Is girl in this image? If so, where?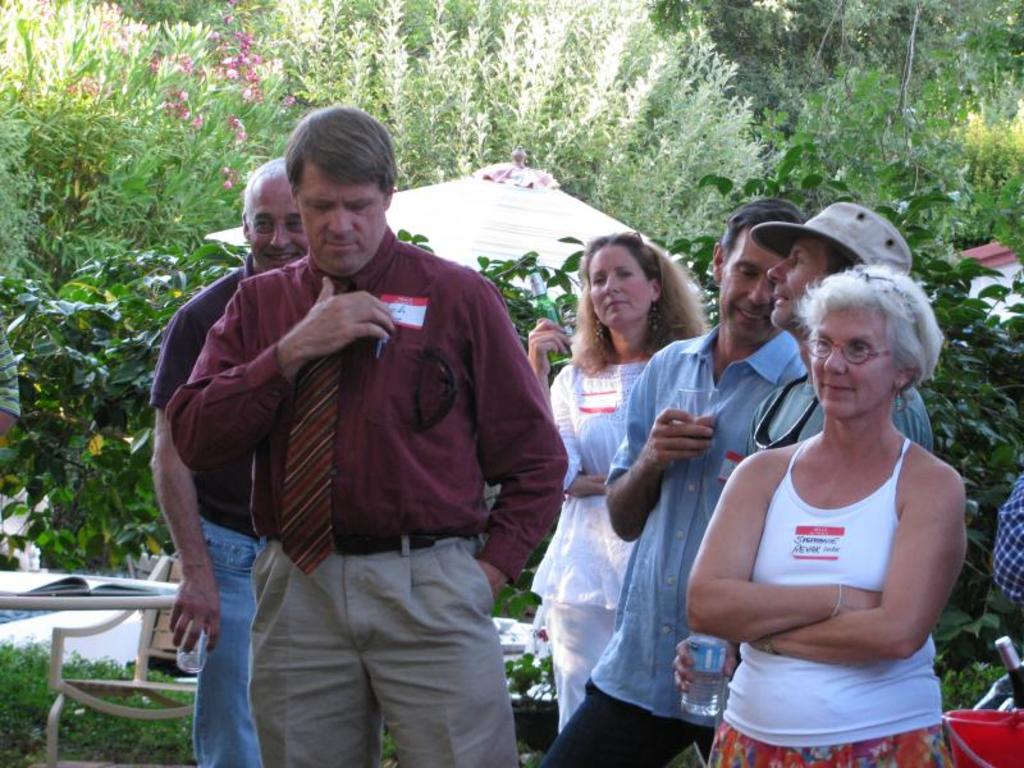
Yes, at (526,225,712,732).
